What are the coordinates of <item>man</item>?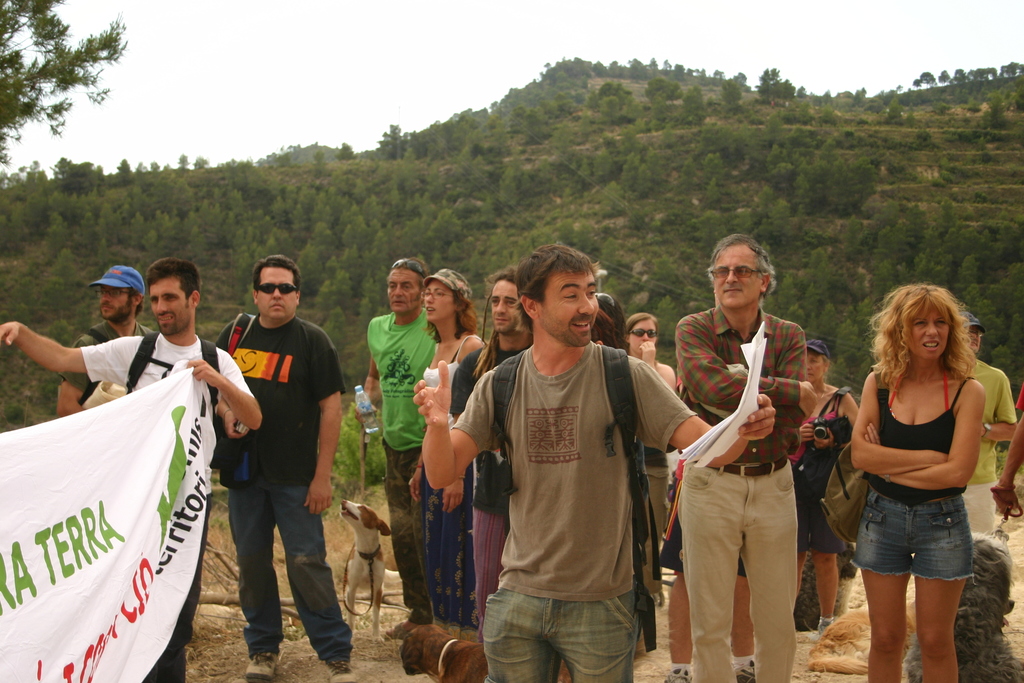
{"left": 0, "top": 265, "right": 264, "bottom": 682}.
